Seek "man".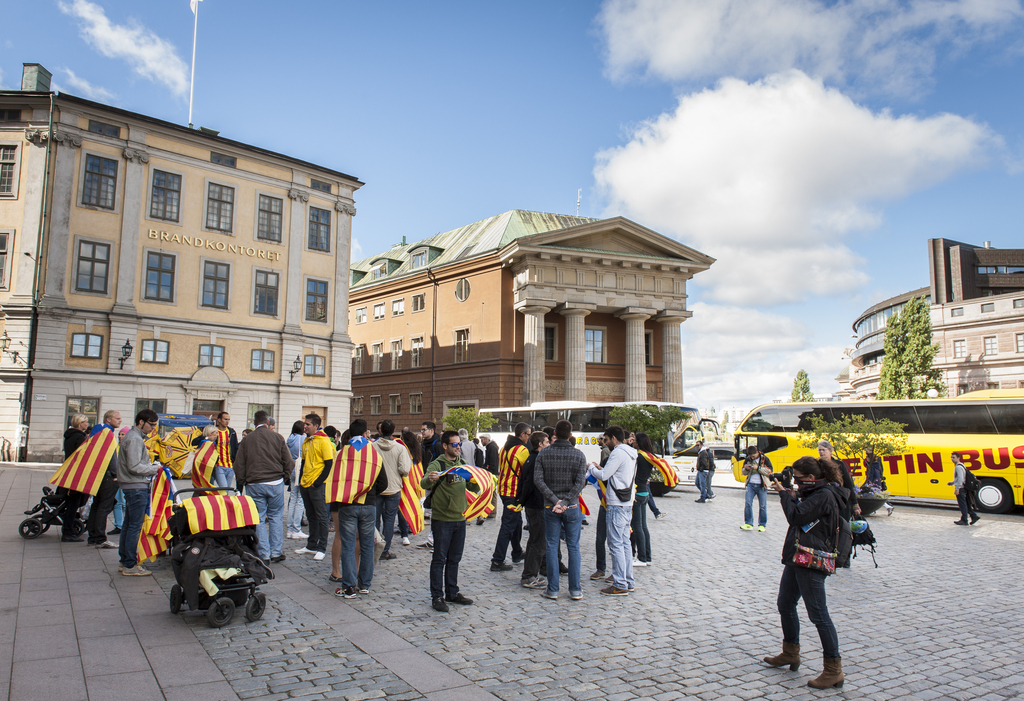
region(539, 422, 588, 599).
